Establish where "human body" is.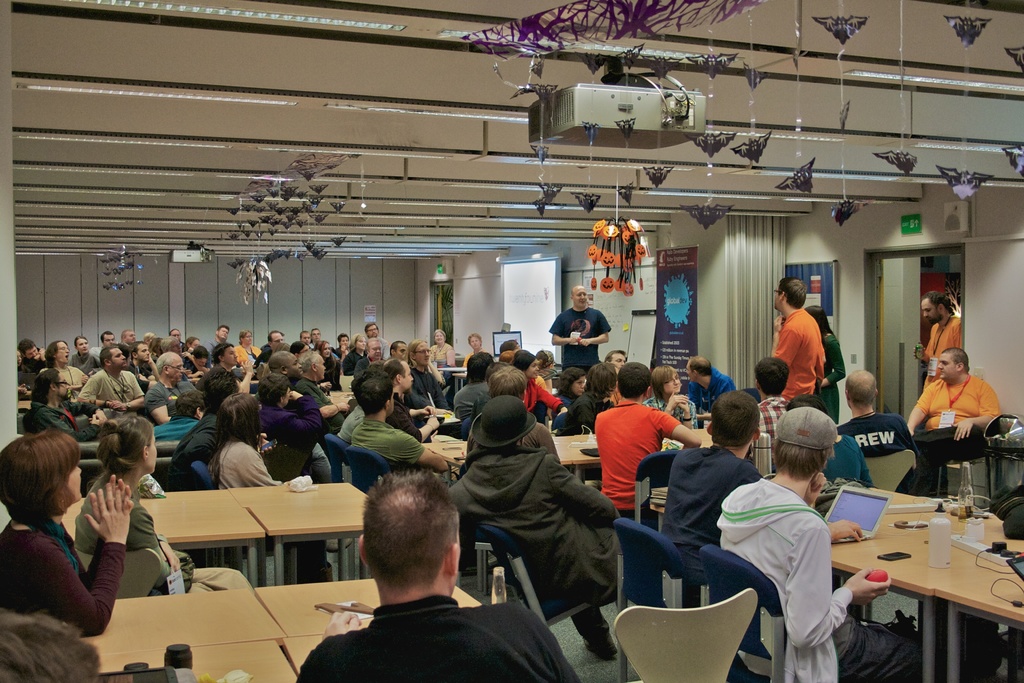
Established at pyautogui.locateOnScreen(463, 363, 563, 458).
